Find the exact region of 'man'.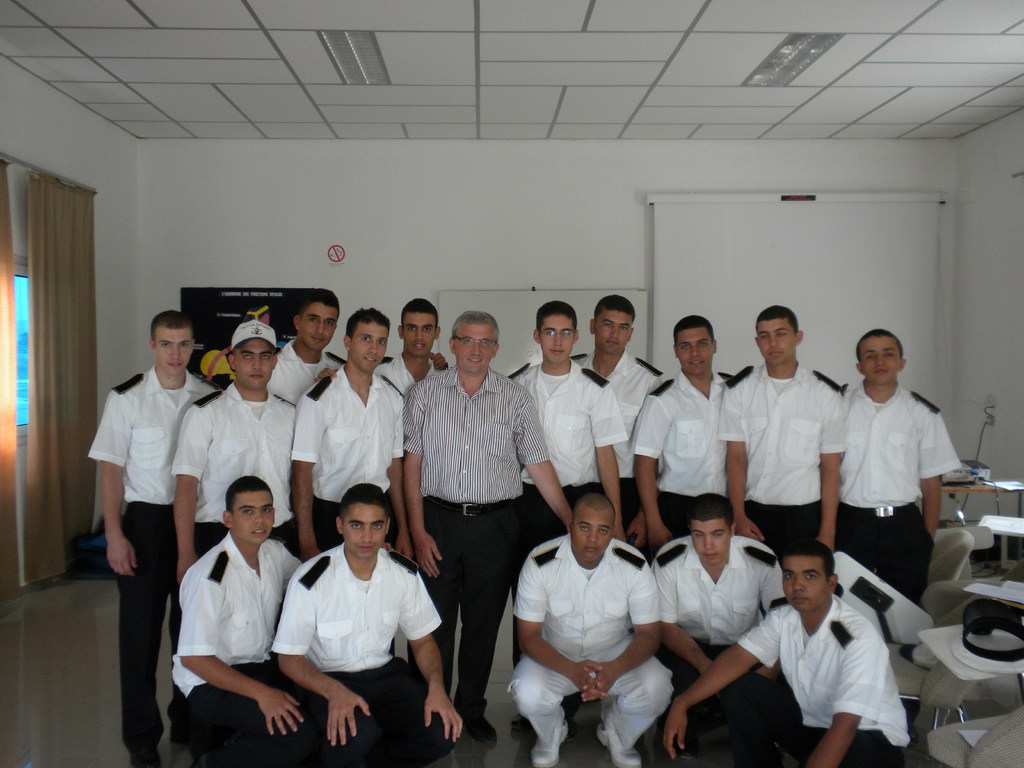
Exact region: 718,303,852,559.
